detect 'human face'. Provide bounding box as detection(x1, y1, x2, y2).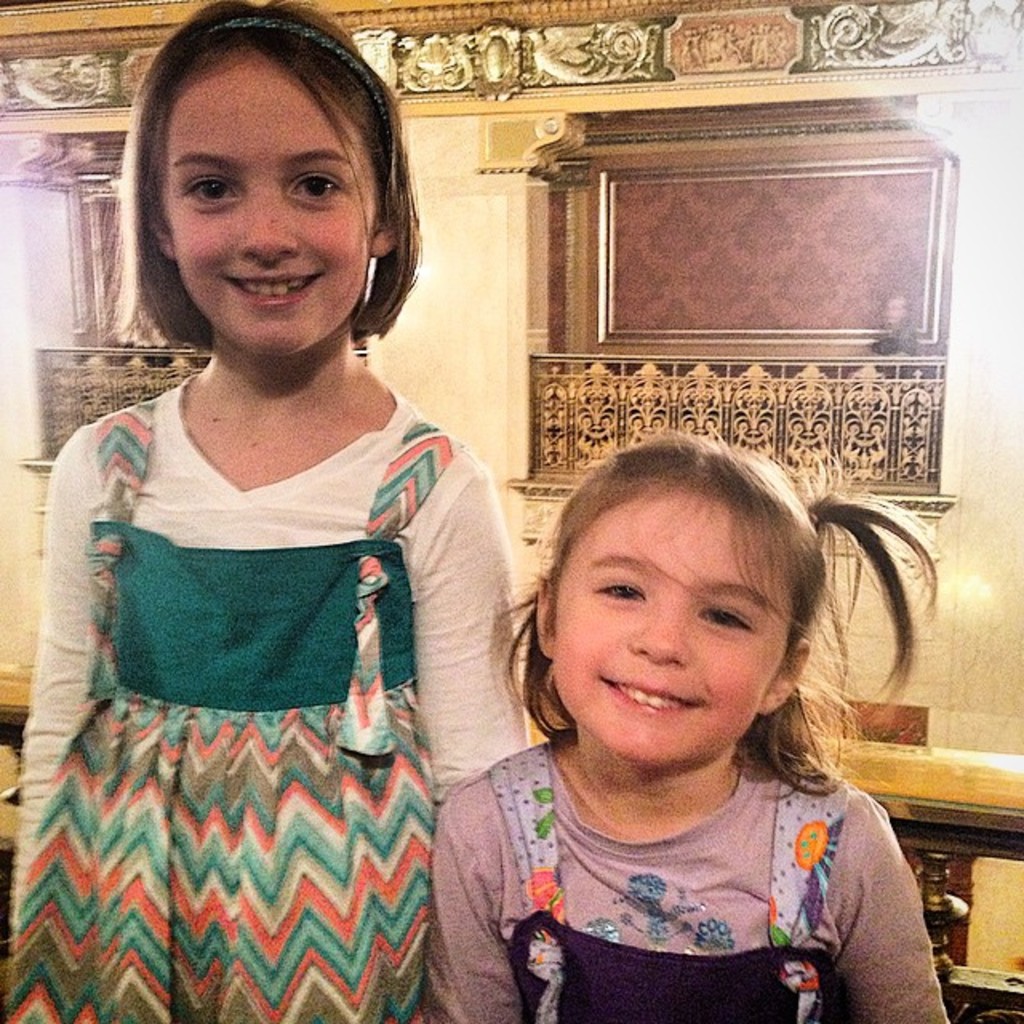
detection(166, 51, 378, 357).
